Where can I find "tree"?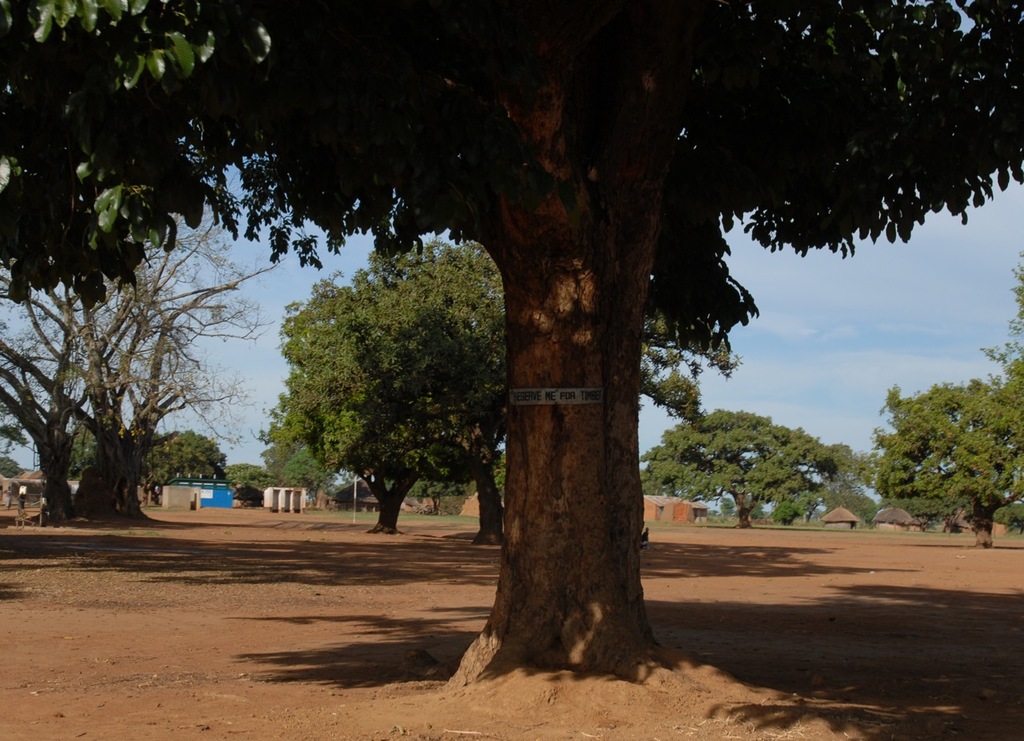
You can find it at detection(257, 230, 513, 544).
